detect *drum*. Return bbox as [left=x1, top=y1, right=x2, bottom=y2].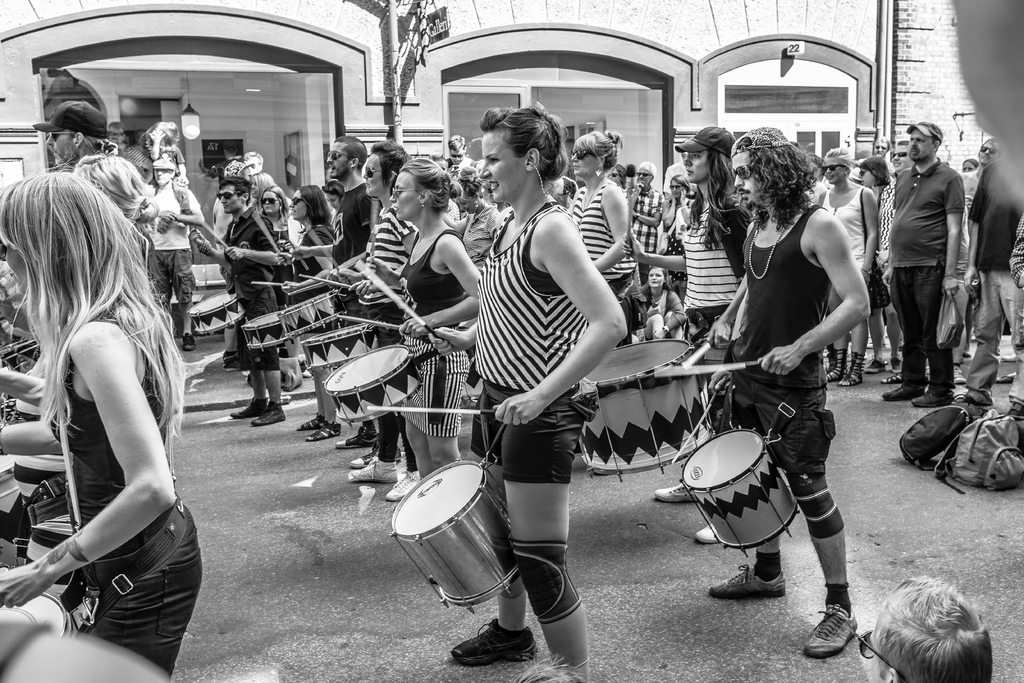
[left=303, top=322, right=380, bottom=375].
